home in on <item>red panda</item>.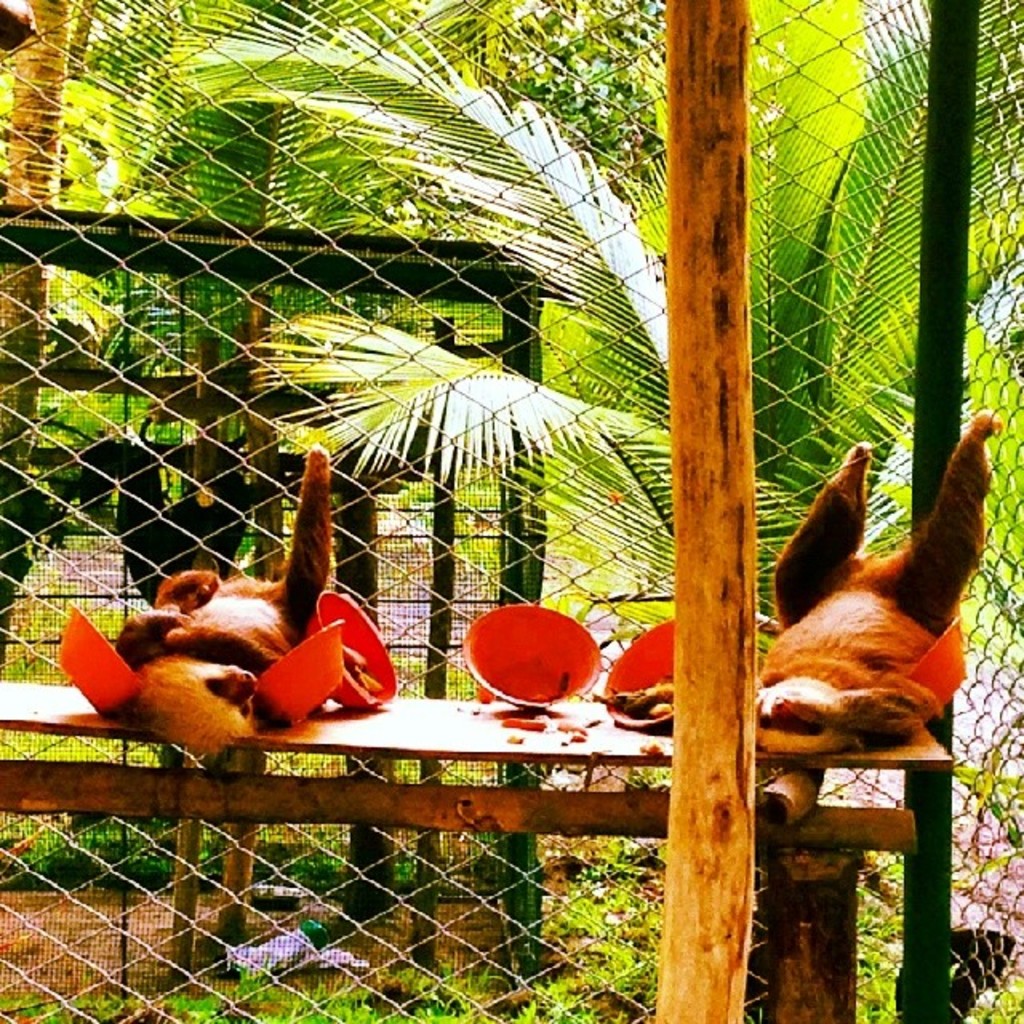
Homed in at 754, 416, 998, 757.
